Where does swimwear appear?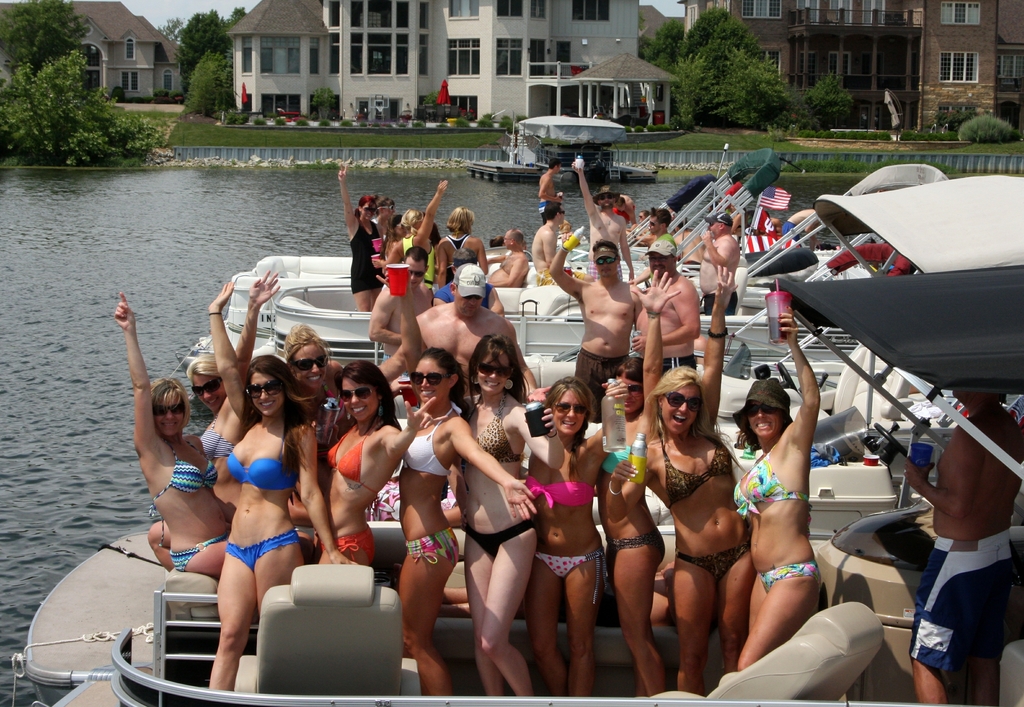
Appears at box(303, 370, 349, 426).
